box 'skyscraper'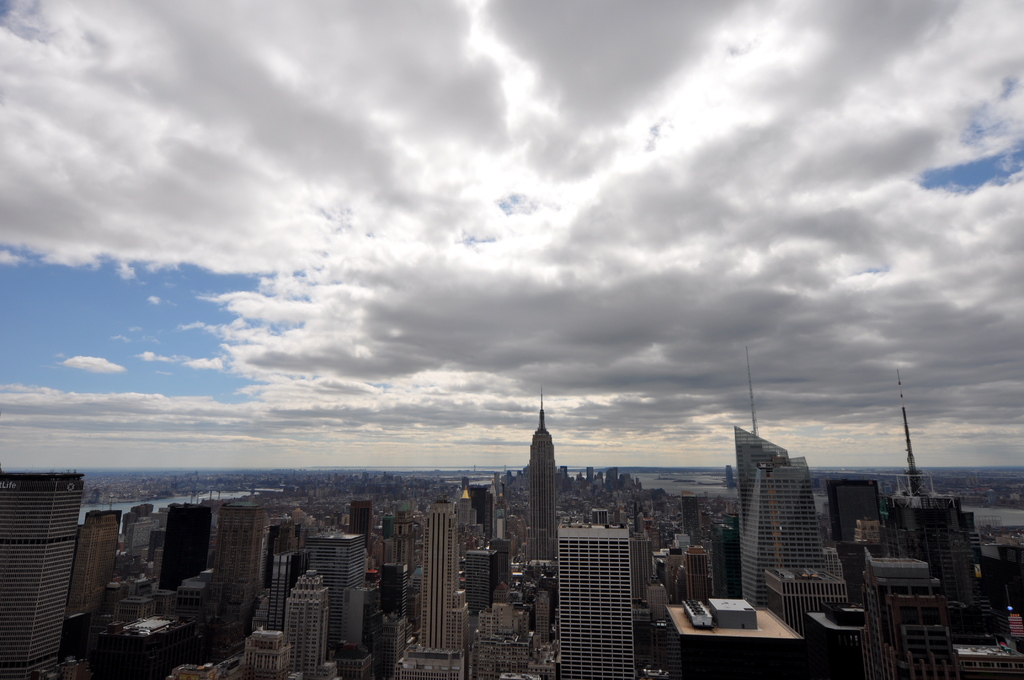
left=676, top=540, right=716, bottom=604
